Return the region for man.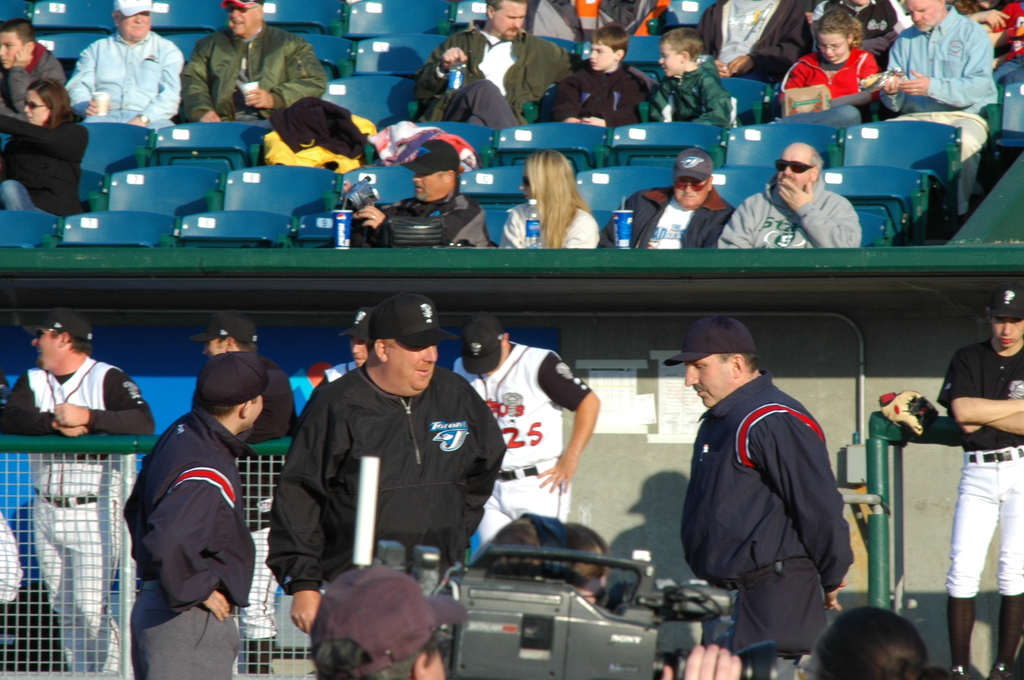
box=[449, 307, 598, 566].
